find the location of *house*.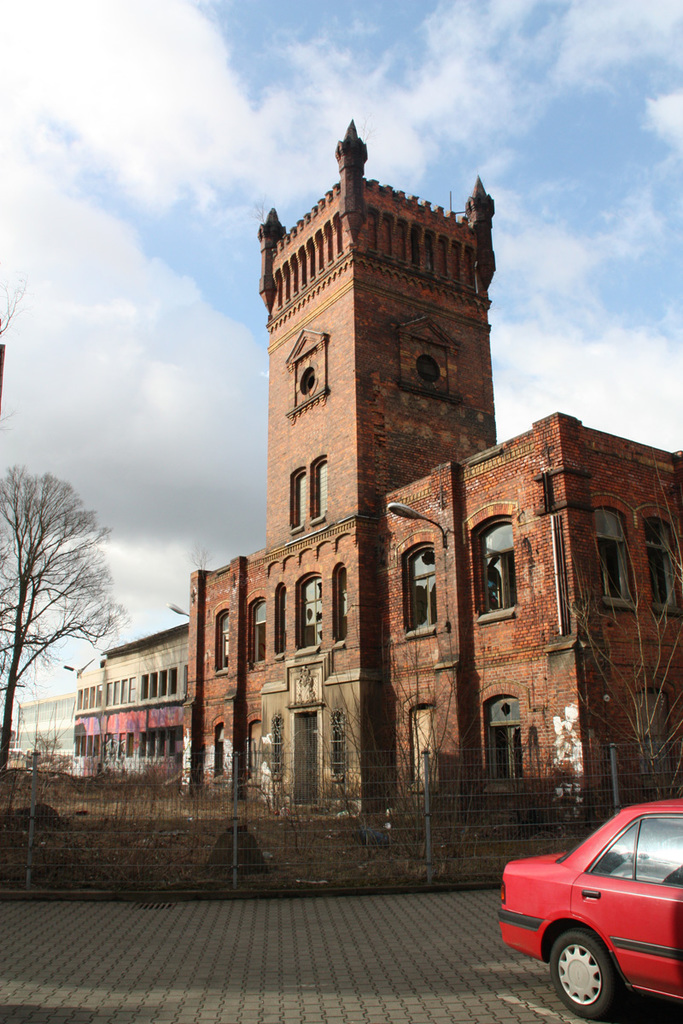
Location: (x1=189, y1=122, x2=682, y2=879).
